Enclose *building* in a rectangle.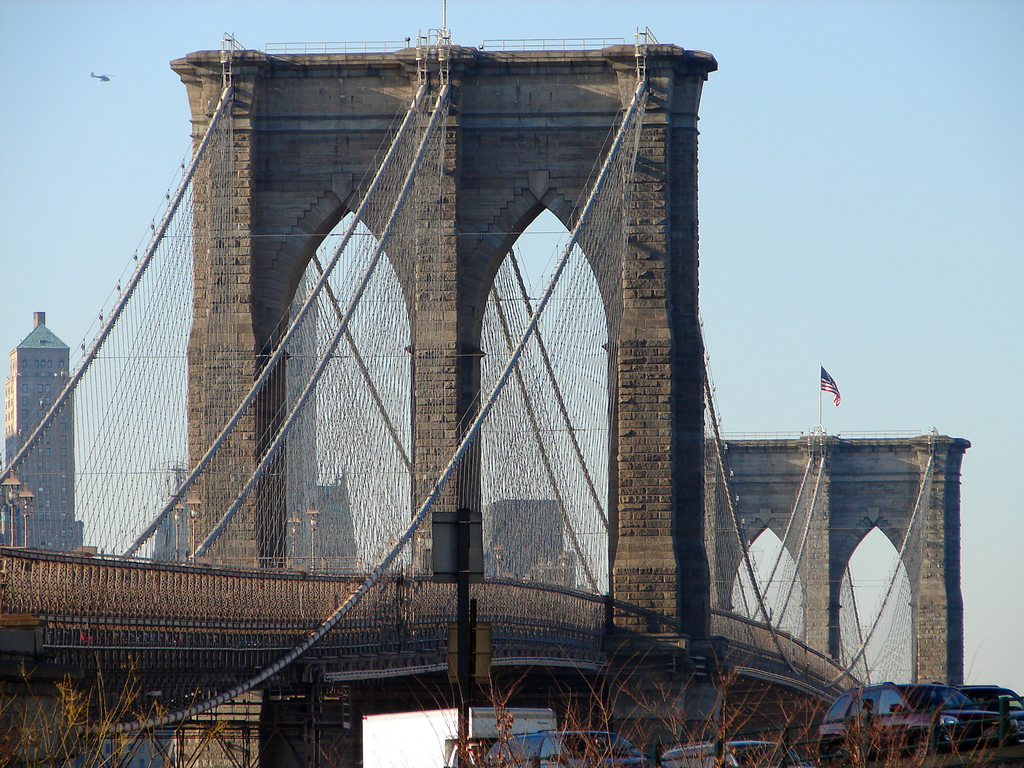
<bbox>700, 435, 972, 685</bbox>.
